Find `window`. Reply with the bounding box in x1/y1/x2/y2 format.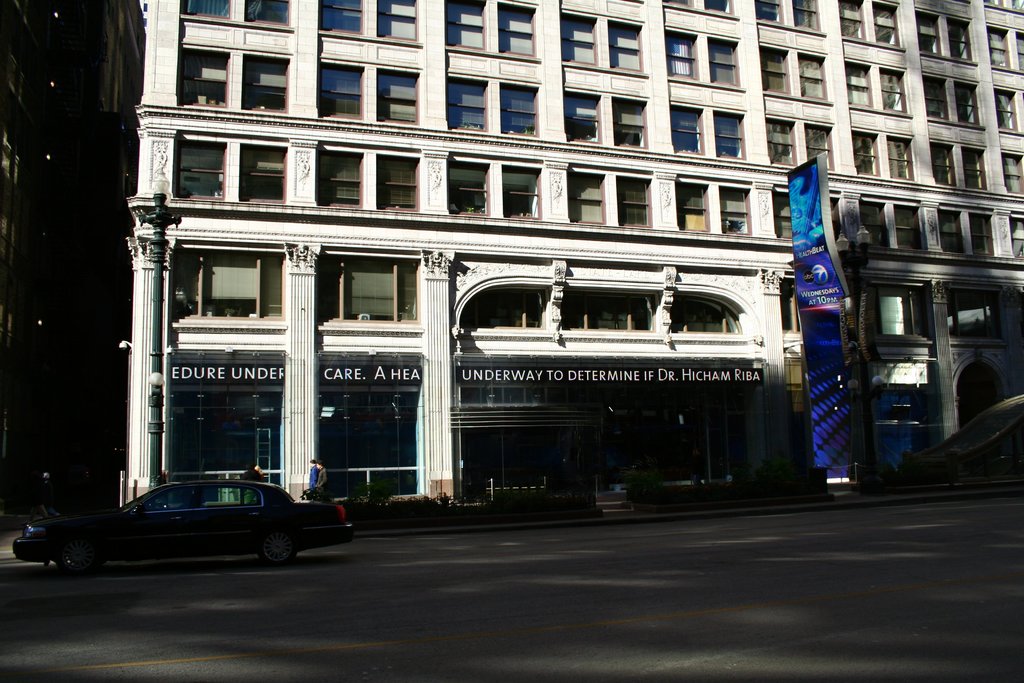
172/37/299/115.
